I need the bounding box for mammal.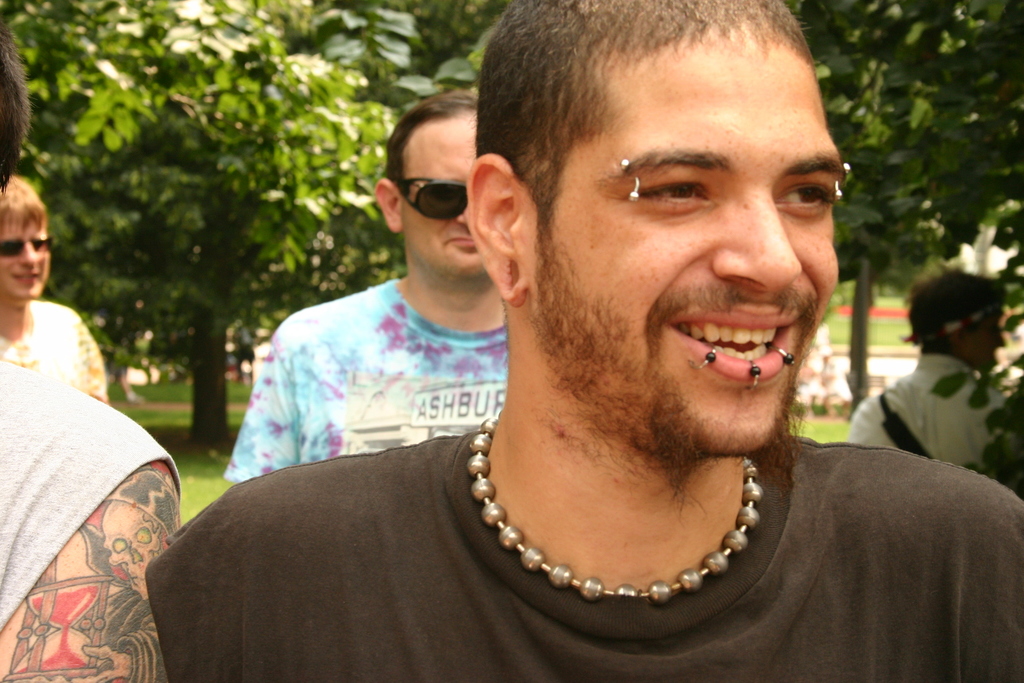
Here it is: [0, 17, 184, 682].
